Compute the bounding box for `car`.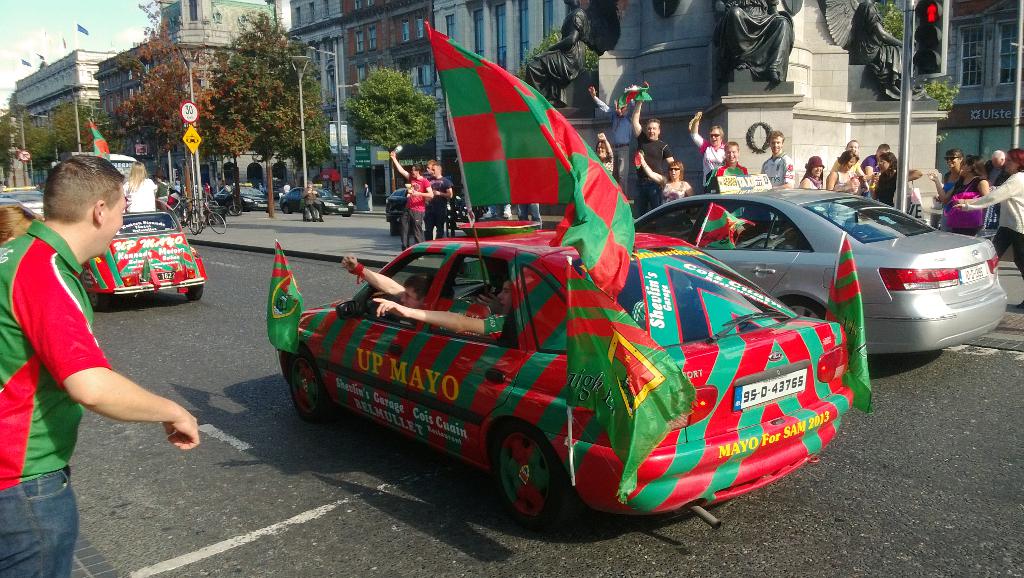
detection(236, 186, 867, 510).
